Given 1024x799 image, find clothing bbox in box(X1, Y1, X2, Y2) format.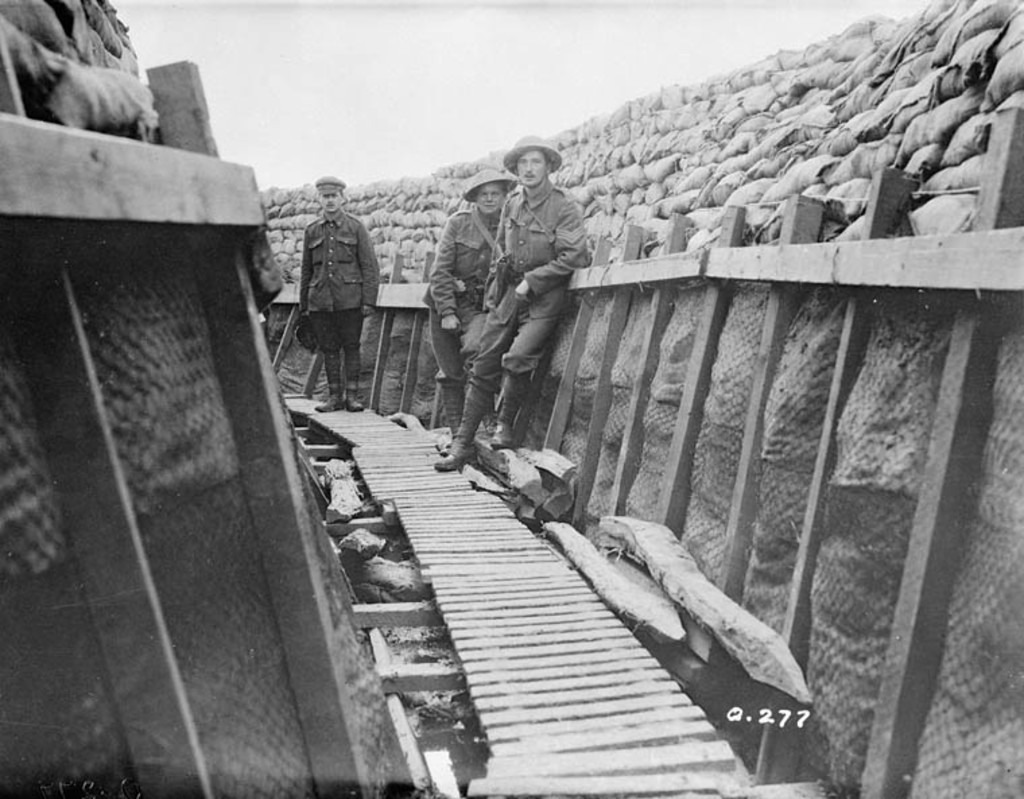
box(469, 177, 585, 381).
